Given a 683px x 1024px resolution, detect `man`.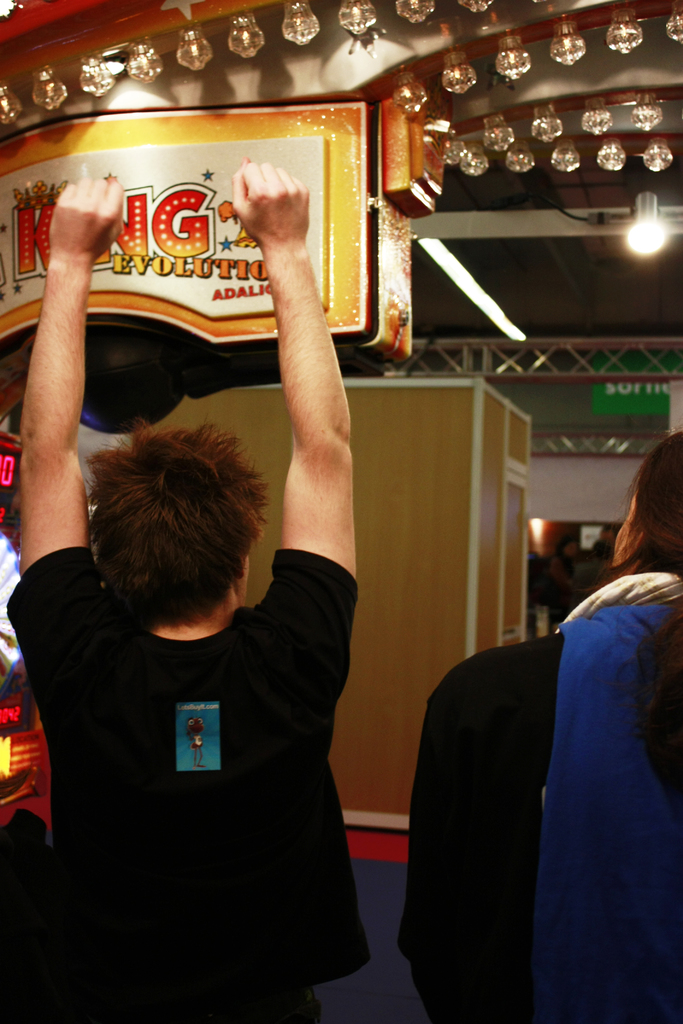
left=6, top=260, right=408, bottom=993.
